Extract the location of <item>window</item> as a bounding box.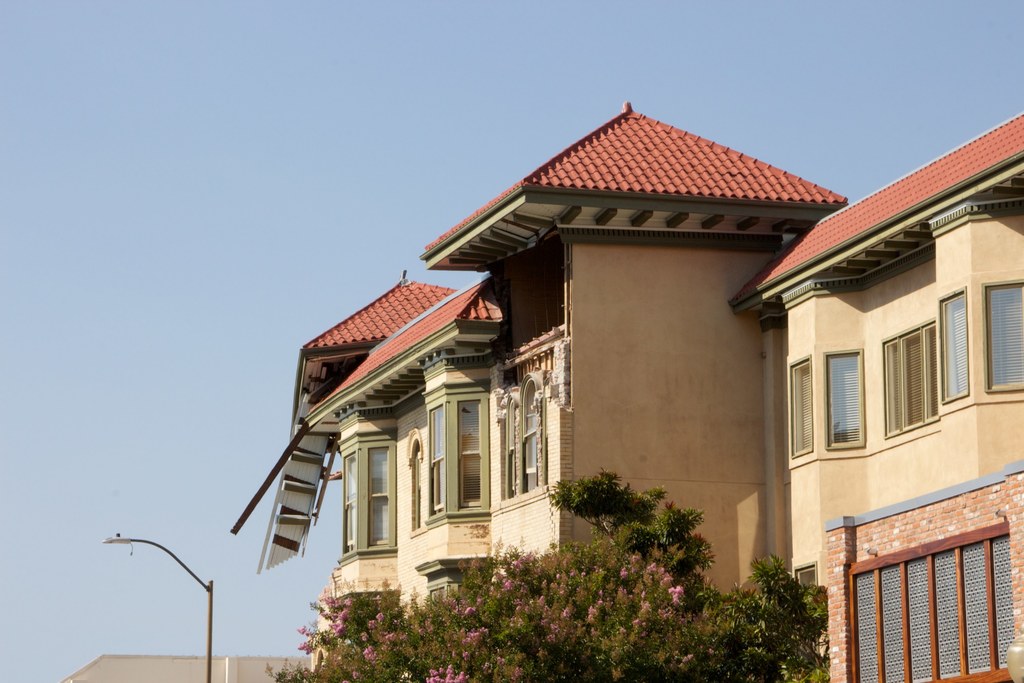
pyautogui.locateOnScreen(455, 399, 483, 514).
